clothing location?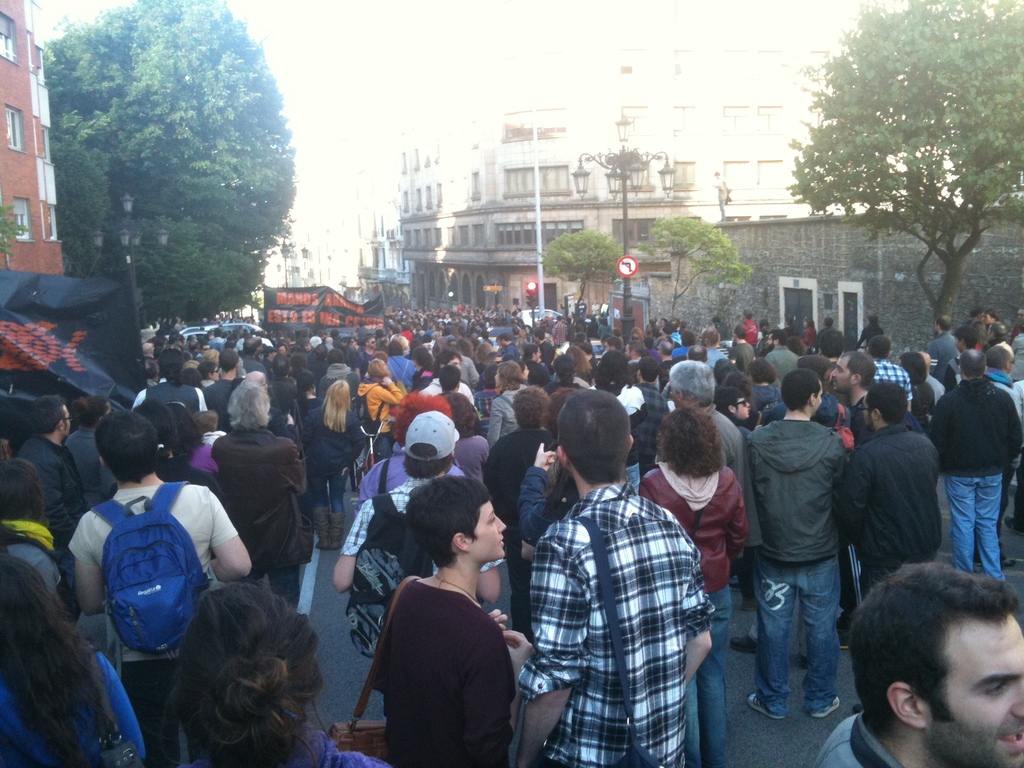
left=639, top=463, right=747, bottom=767
